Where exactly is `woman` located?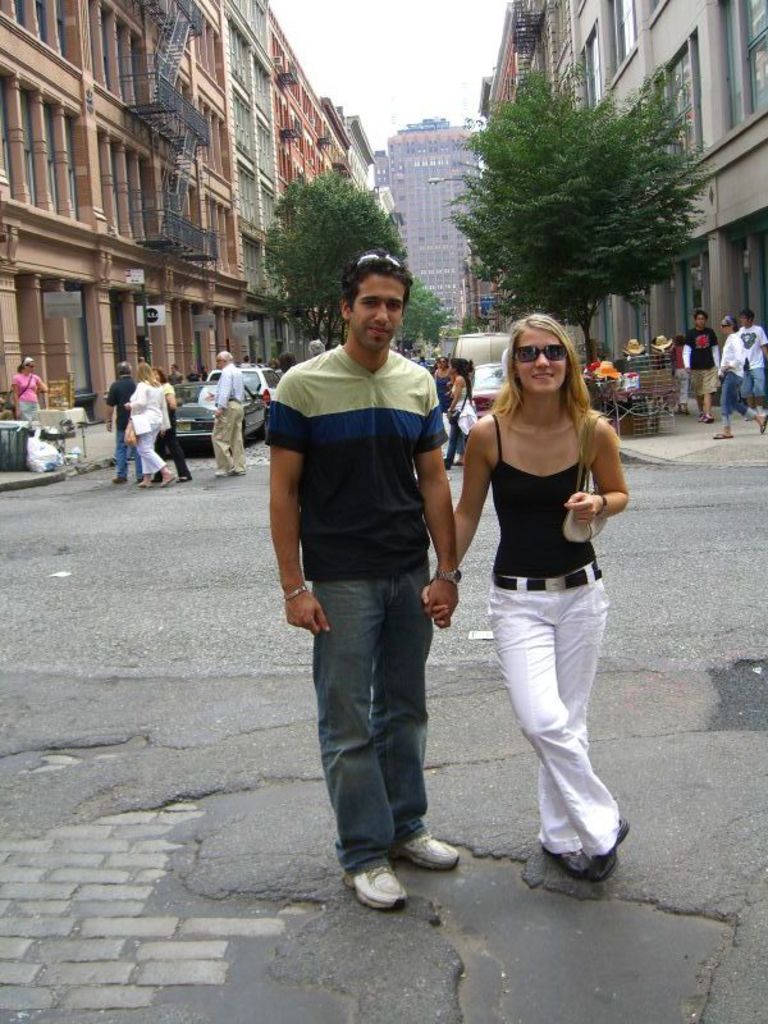
Its bounding box is [146, 369, 197, 484].
